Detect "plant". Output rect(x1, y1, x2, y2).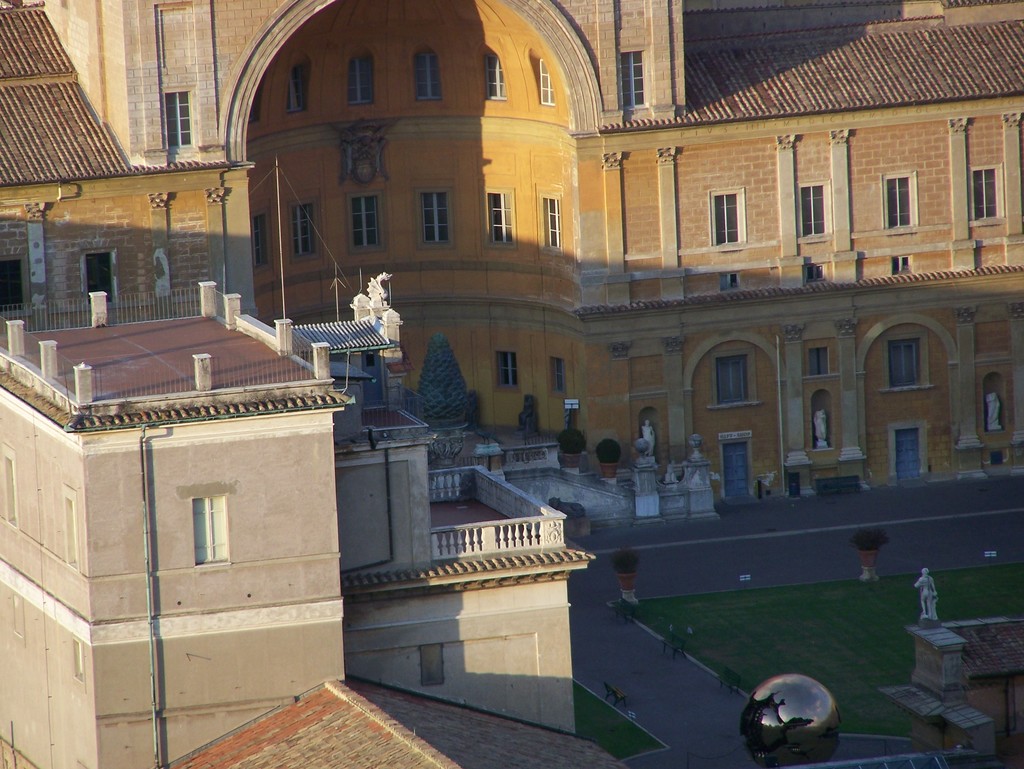
rect(595, 438, 620, 464).
